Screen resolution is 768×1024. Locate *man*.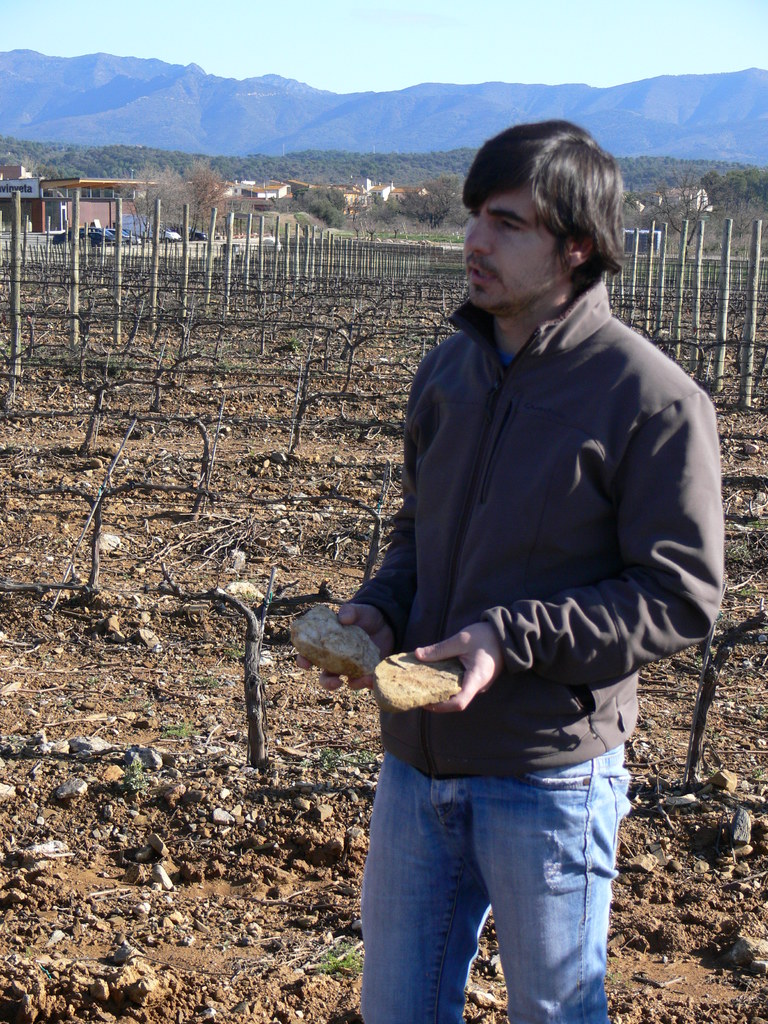
[316,129,722,1012].
